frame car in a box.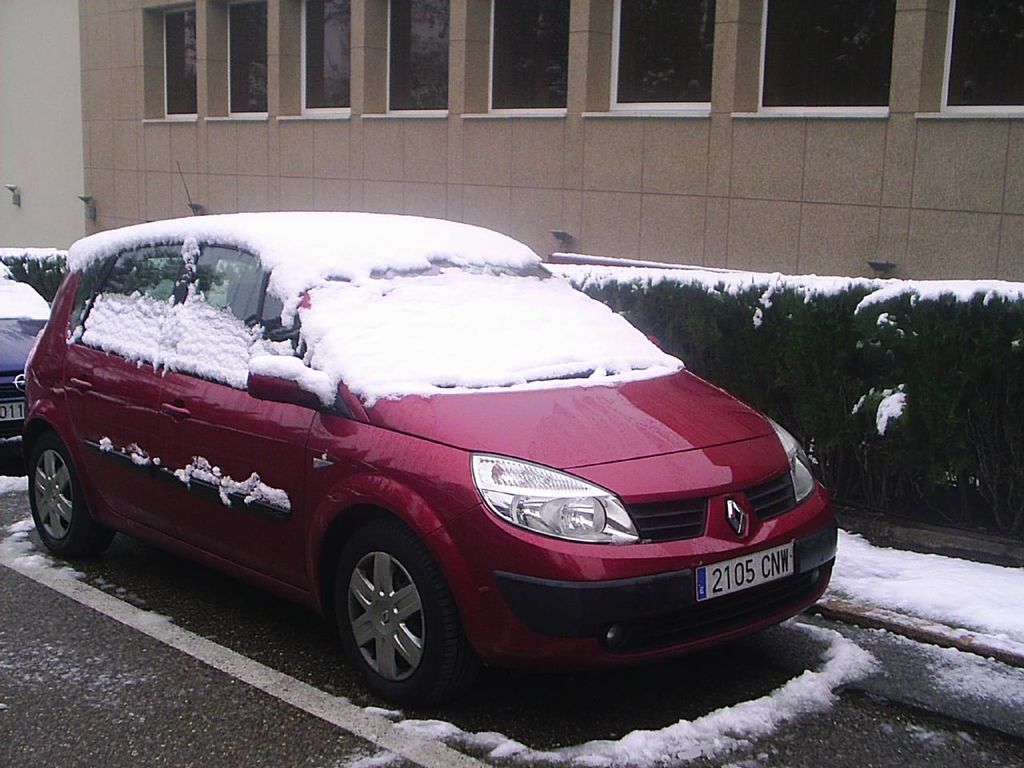
(x1=17, y1=157, x2=846, y2=693).
